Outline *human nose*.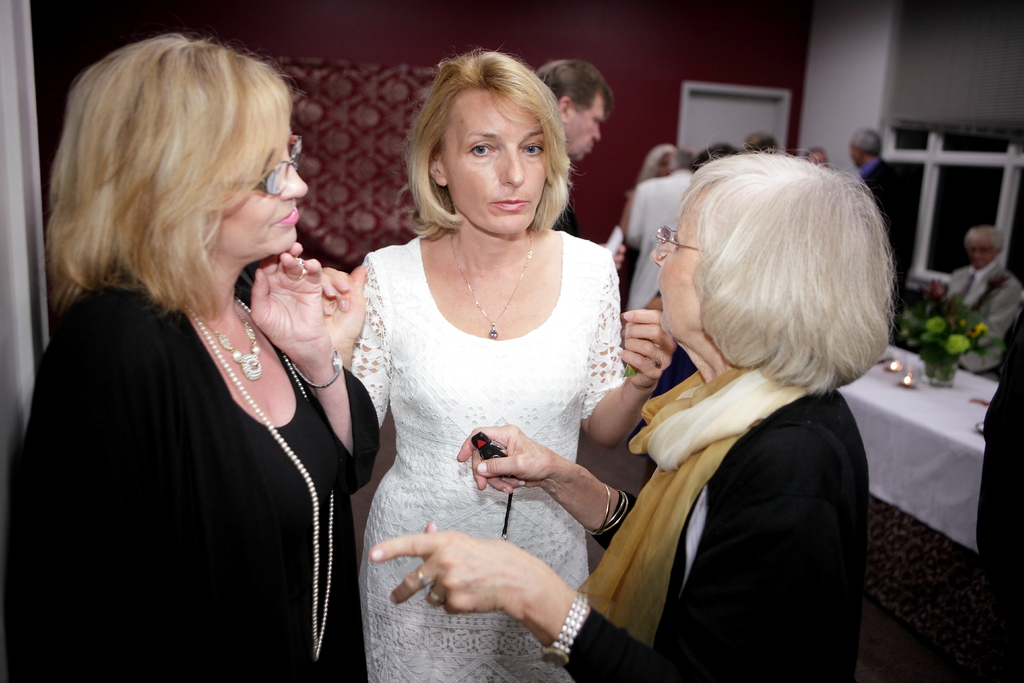
Outline: x1=499 y1=147 x2=527 y2=188.
